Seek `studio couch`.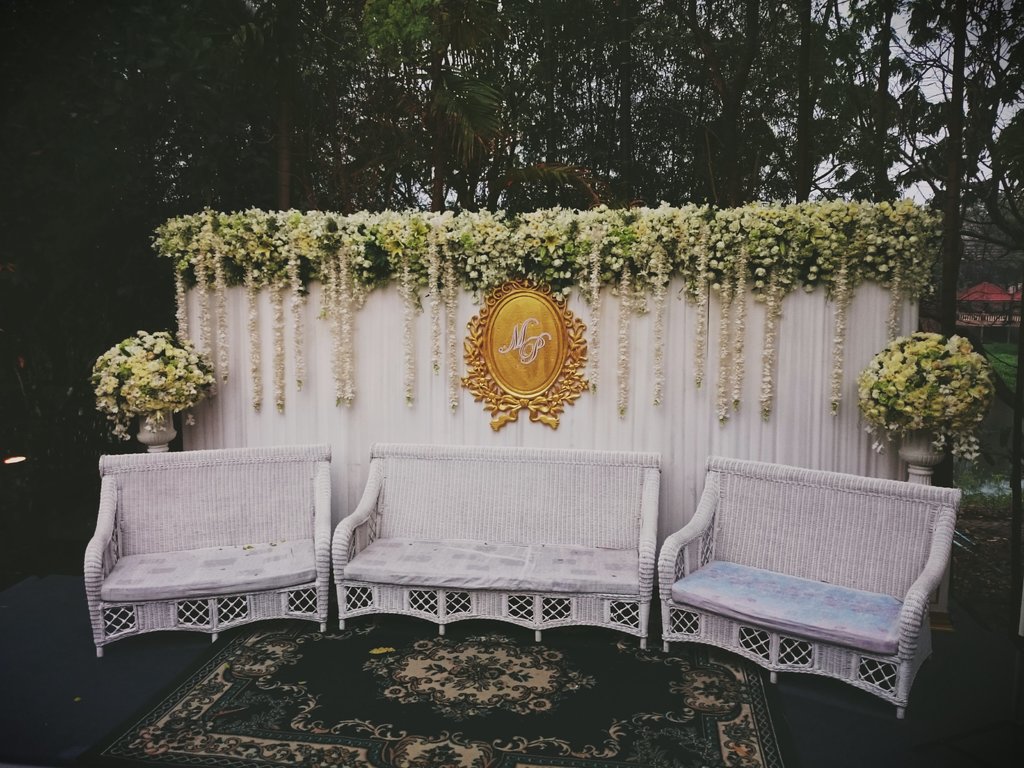
pyautogui.locateOnScreen(77, 450, 338, 634).
